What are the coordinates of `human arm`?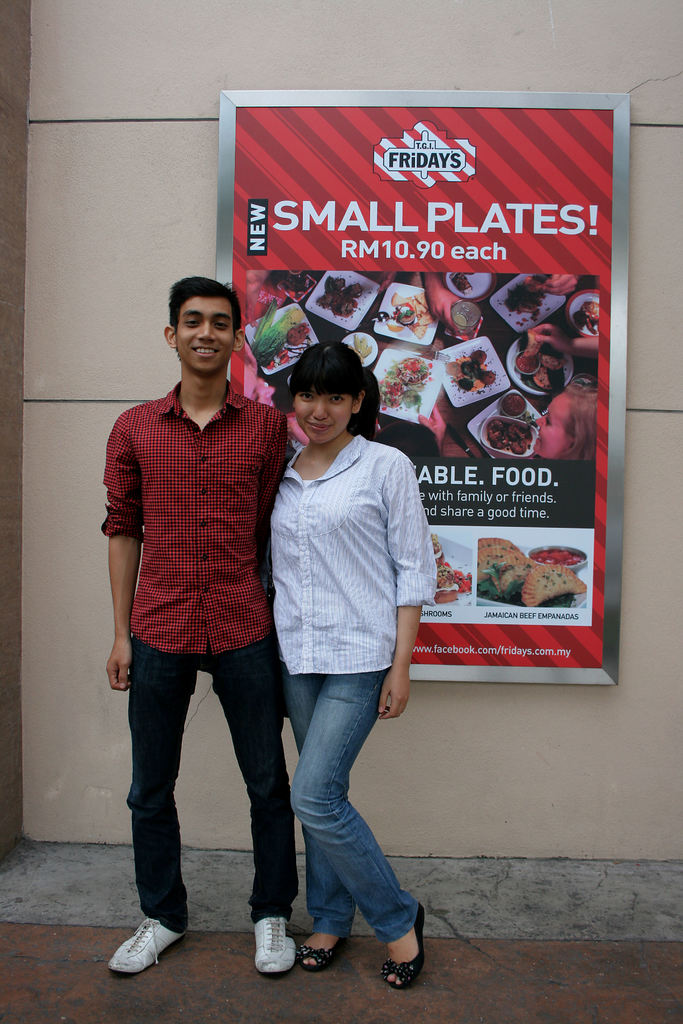
97,426,147,687.
